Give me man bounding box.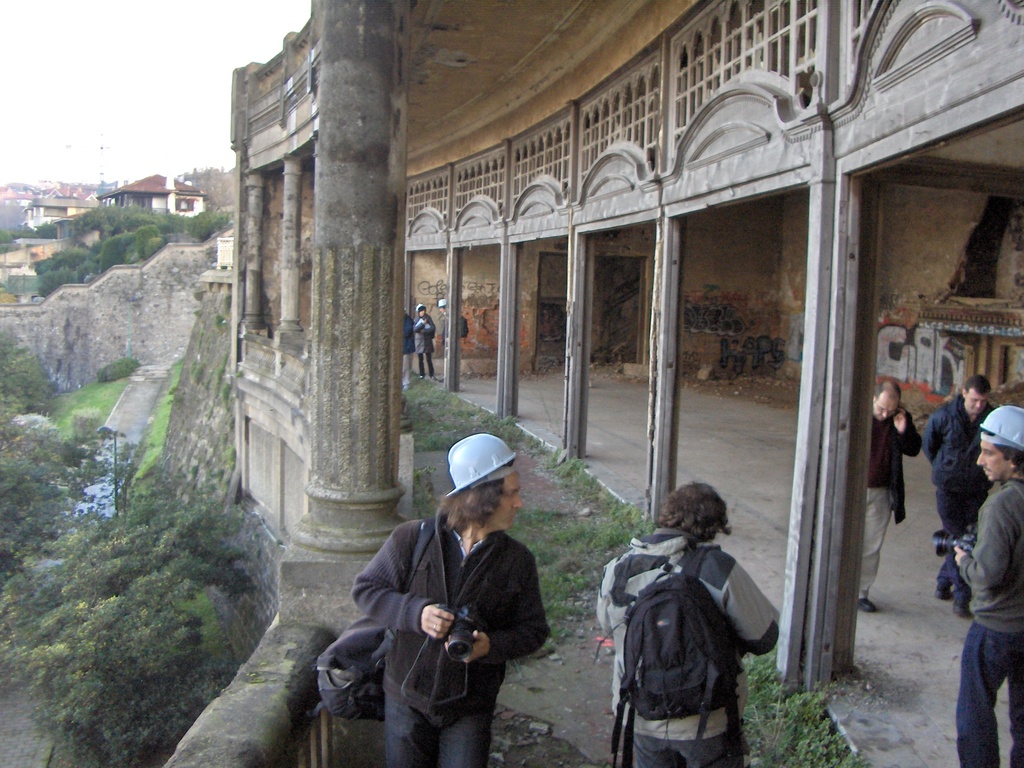
[x1=861, y1=373, x2=930, y2=618].
